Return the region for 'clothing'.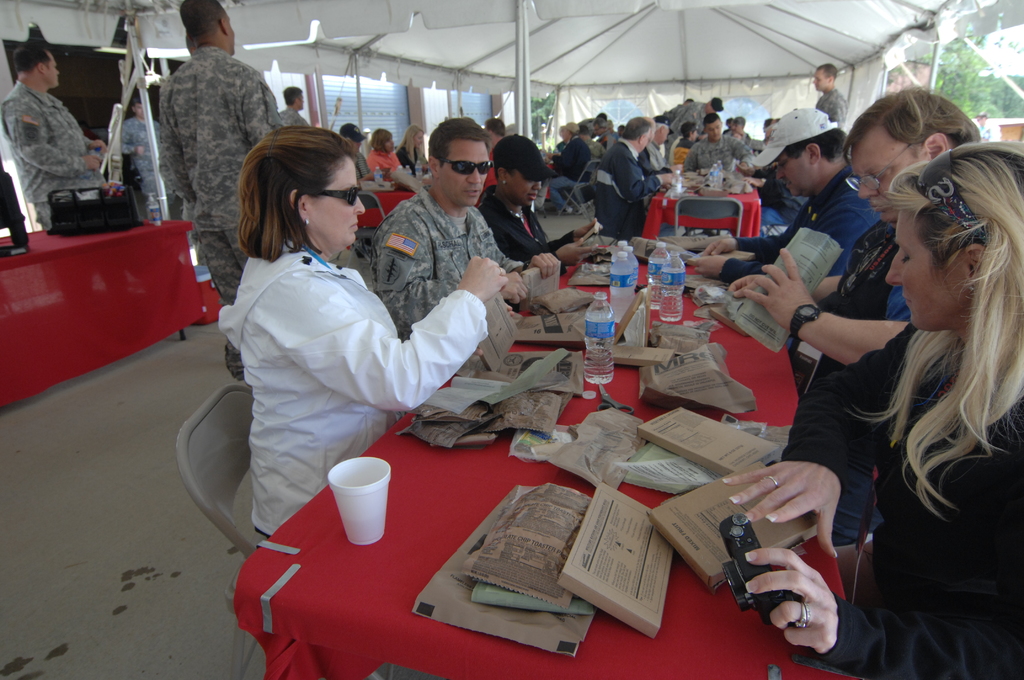
[left=282, top=108, right=303, bottom=123].
